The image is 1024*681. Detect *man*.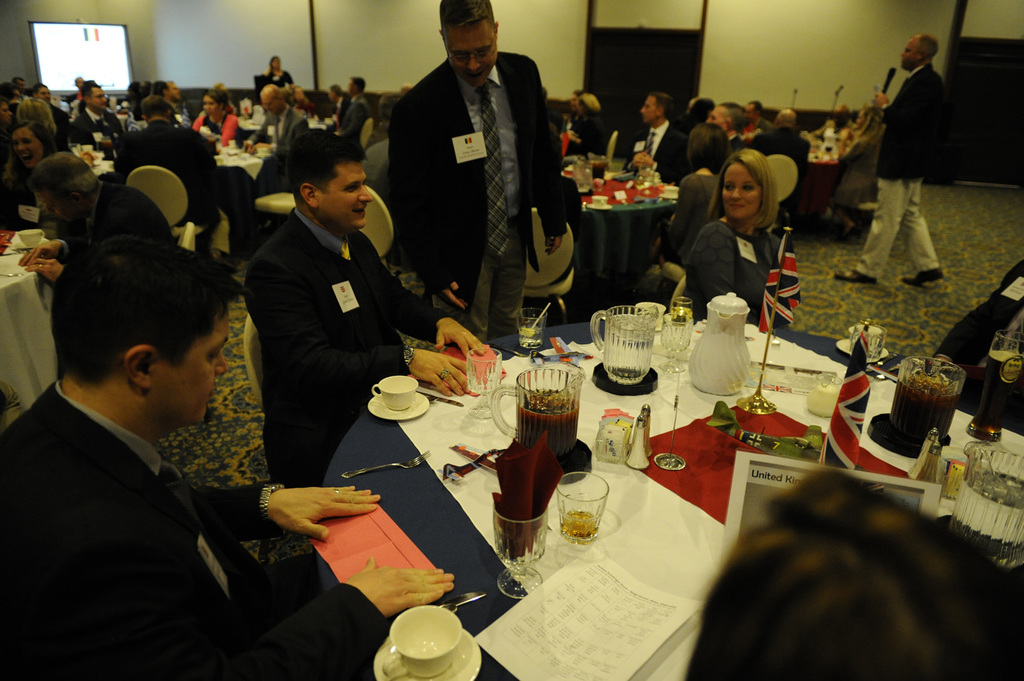
Detection: <bbox>751, 111, 809, 169</bbox>.
